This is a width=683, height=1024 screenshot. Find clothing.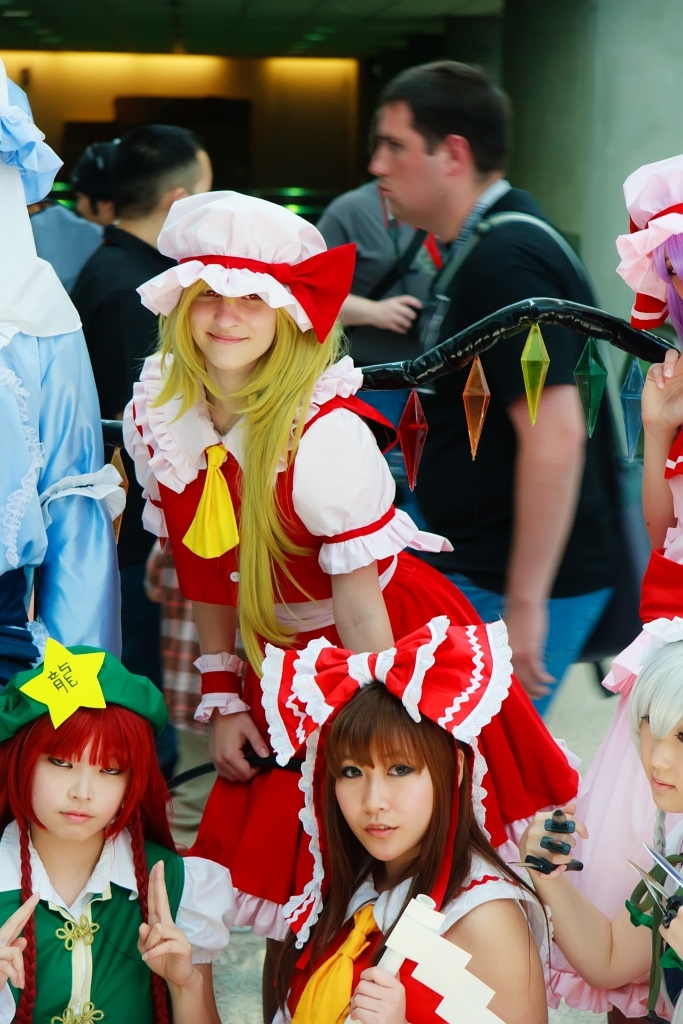
Bounding box: {"x1": 29, "y1": 196, "x2": 109, "y2": 299}.
